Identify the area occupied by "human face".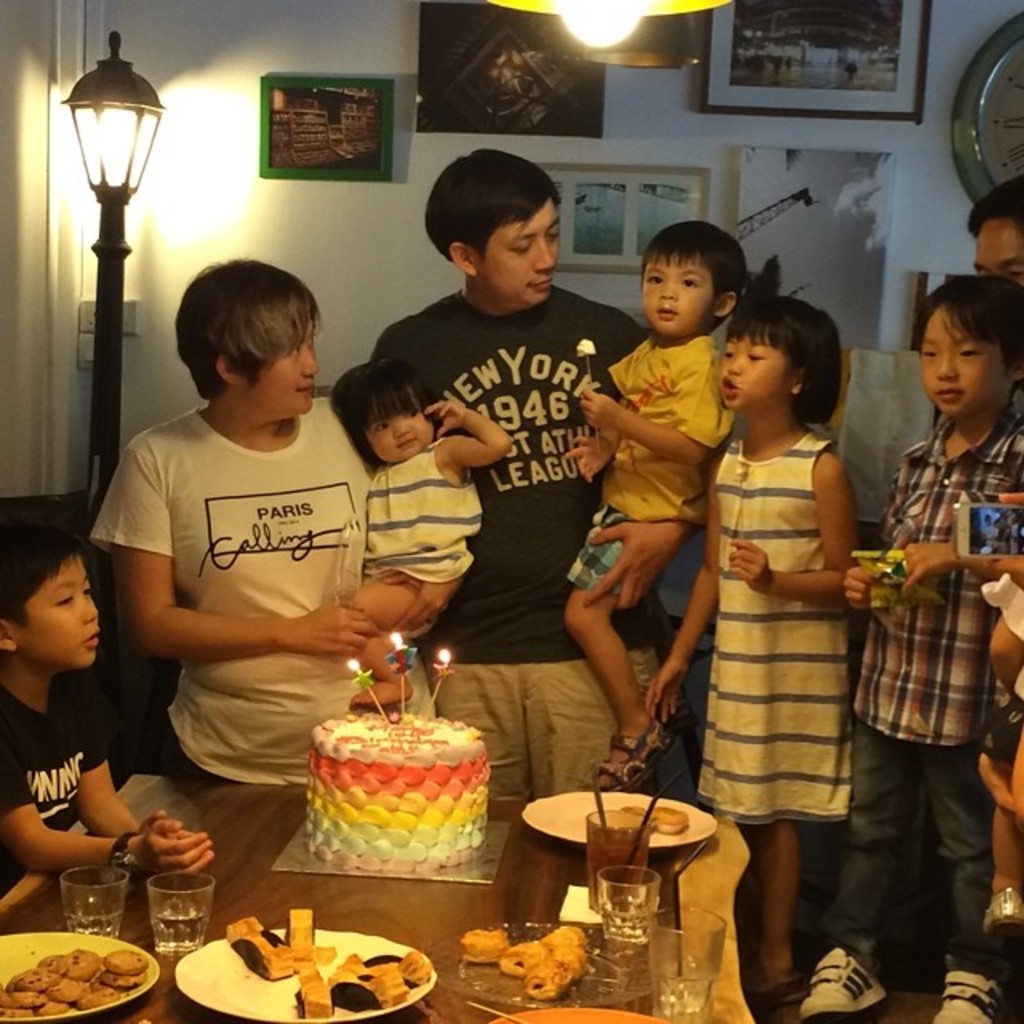
Area: 474/195/566/306.
